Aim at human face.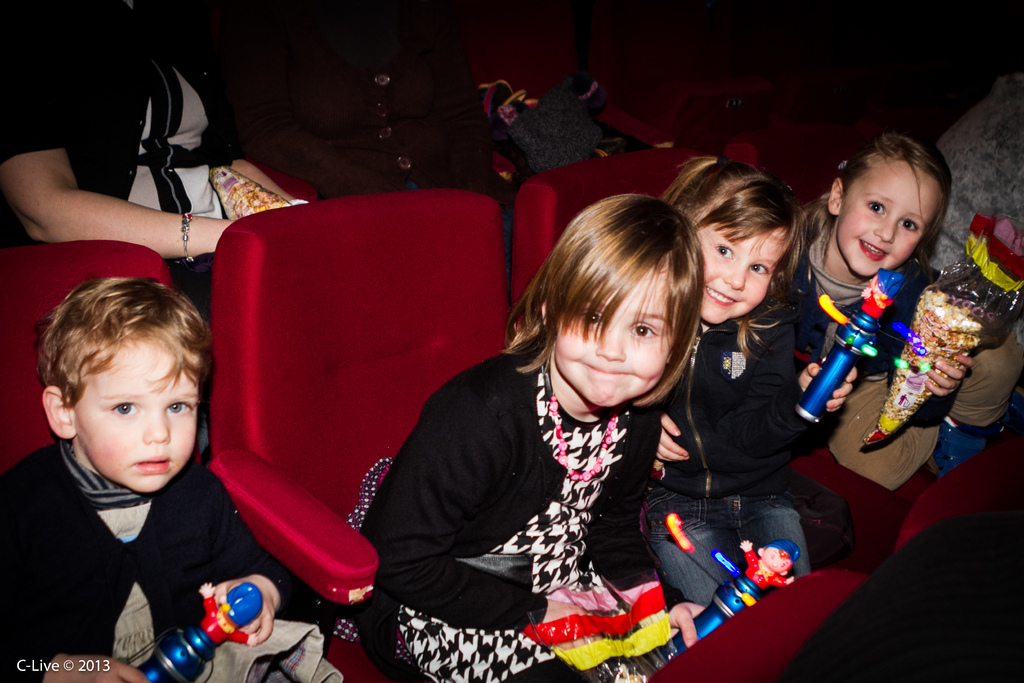
Aimed at 558, 265, 666, 402.
